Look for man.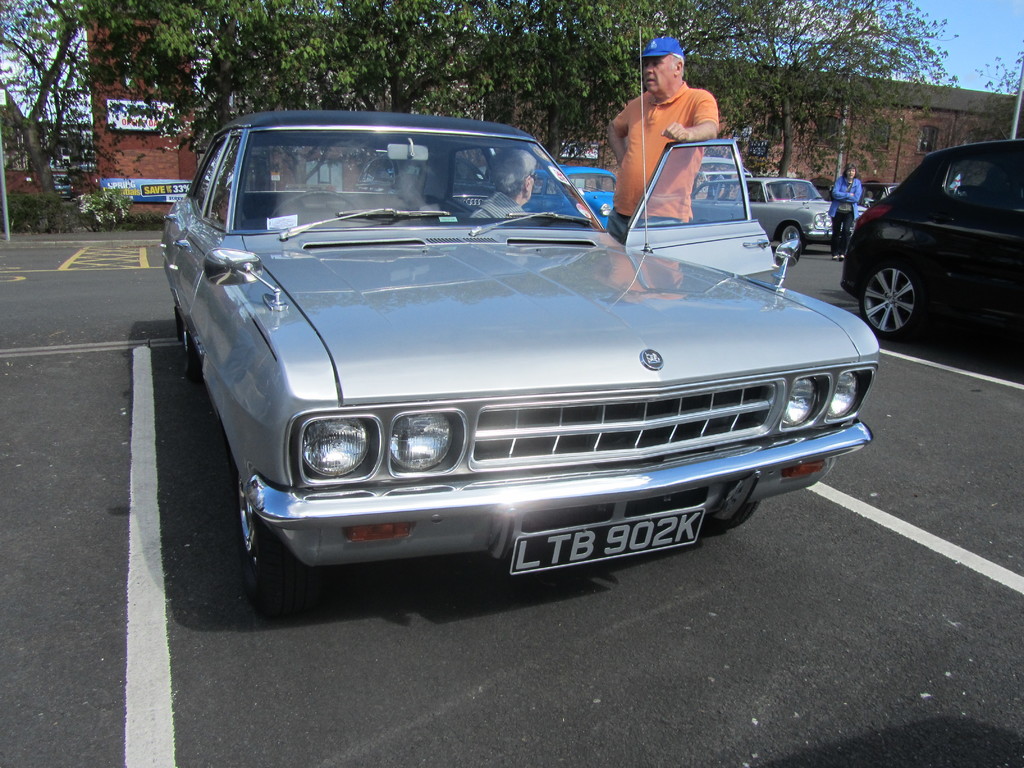
Found: crop(476, 144, 543, 218).
